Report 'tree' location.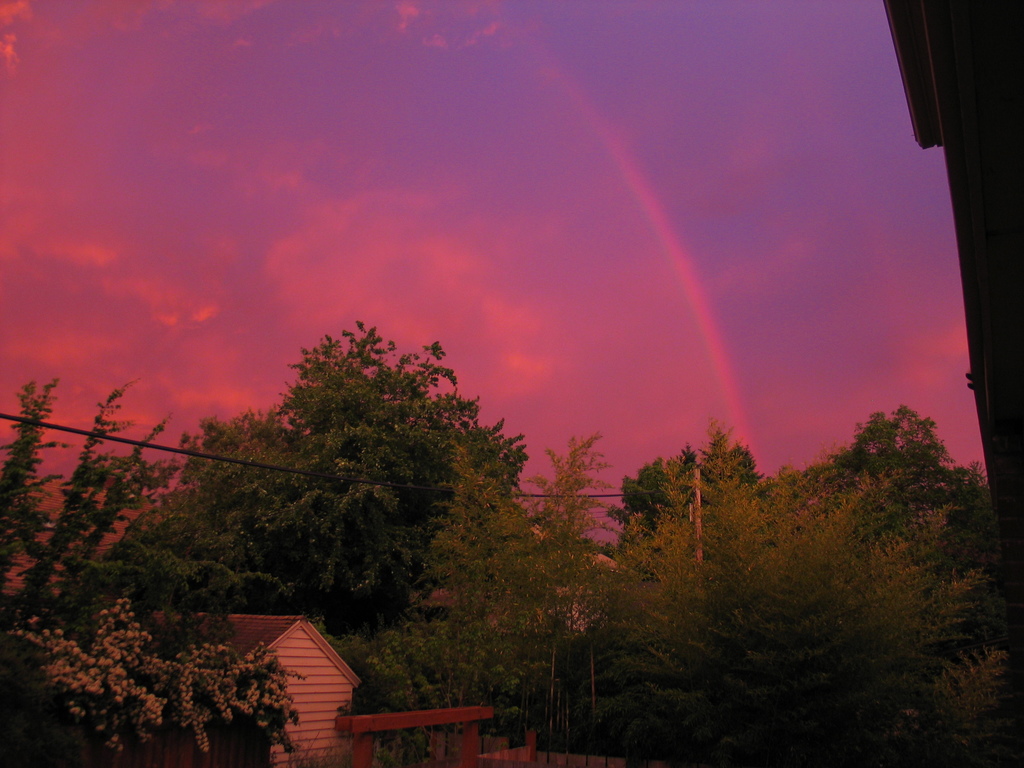
Report: bbox=[583, 464, 860, 767].
